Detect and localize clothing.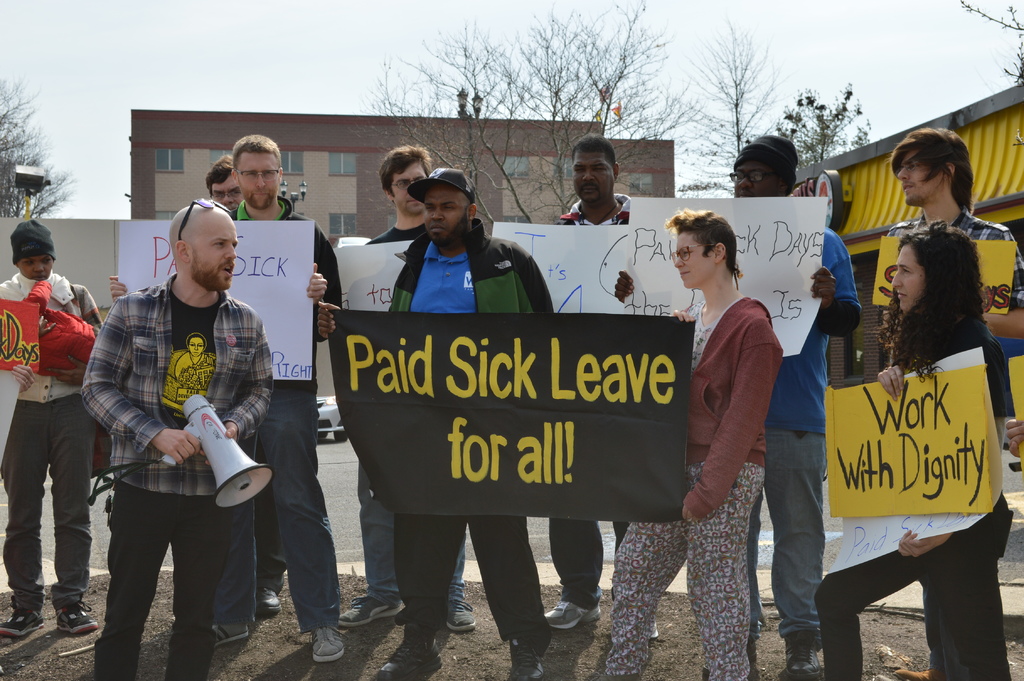
Localized at [740, 222, 863, 639].
